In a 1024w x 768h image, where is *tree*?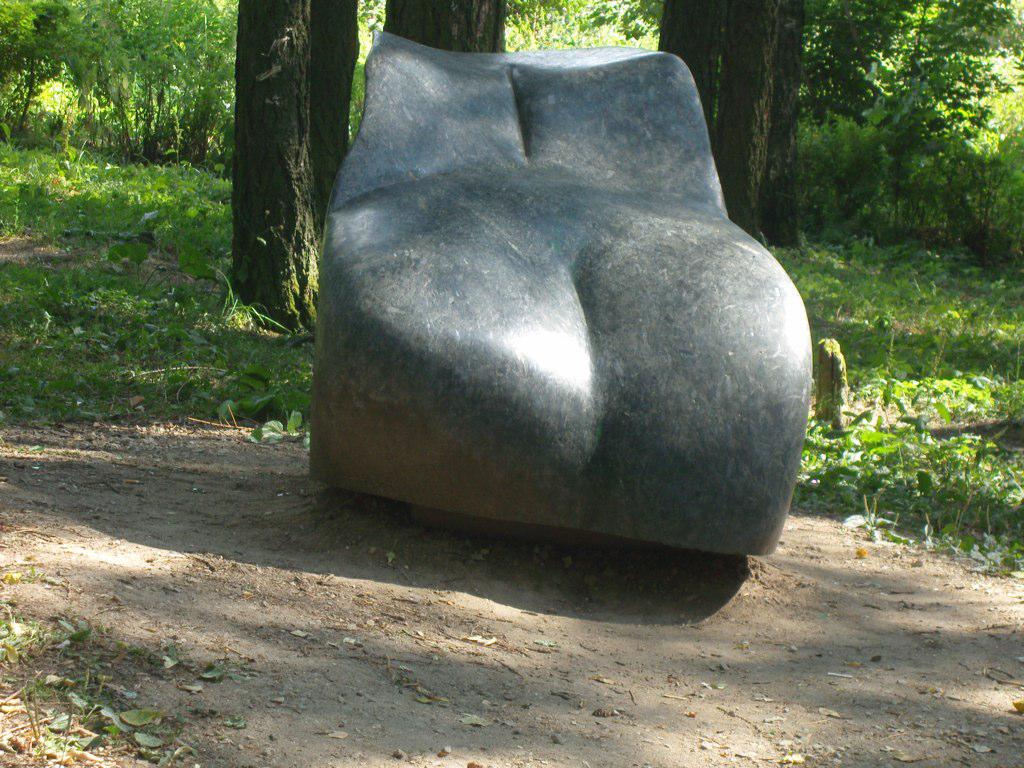
locate(230, 0, 802, 344).
